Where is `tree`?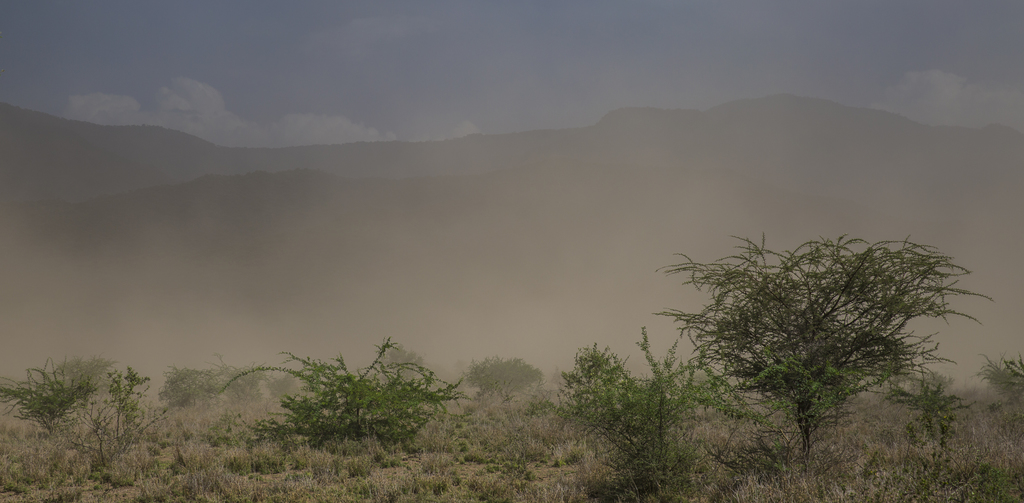
left=392, top=333, right=465, bottom=456.
